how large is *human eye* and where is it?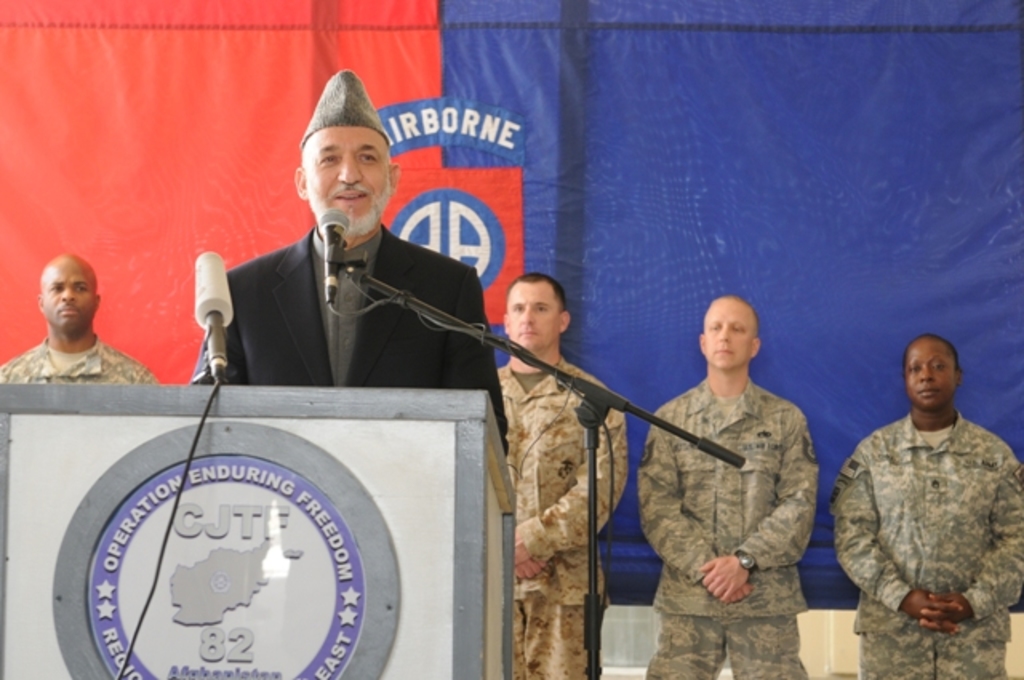
Bounding box: locate(933, 365, 947, 376).
